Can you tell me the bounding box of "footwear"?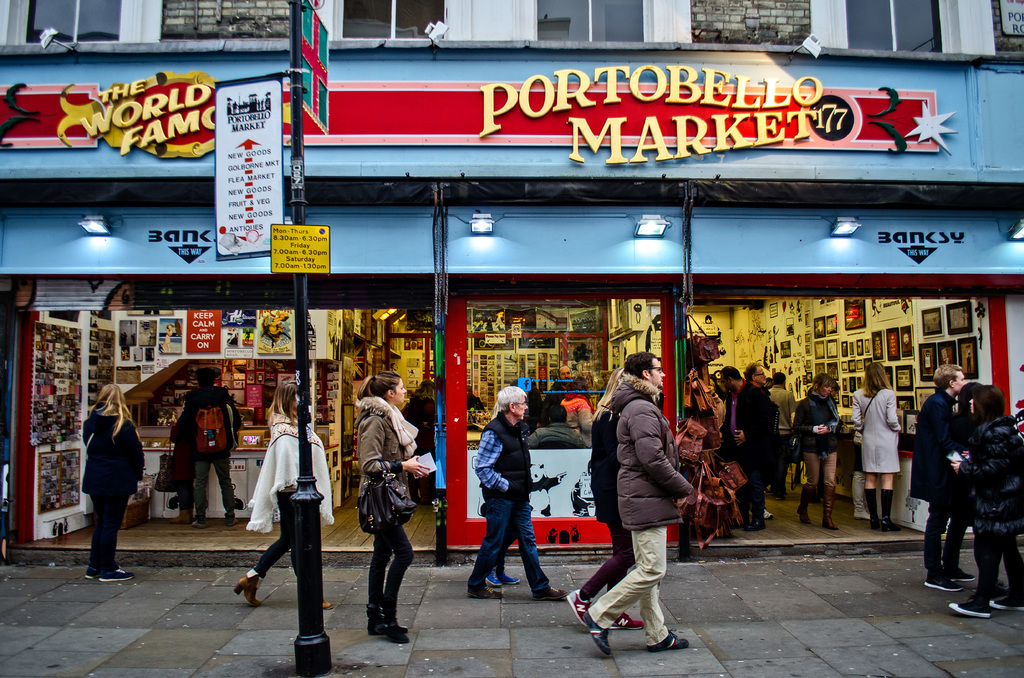
[988, 593, 1023, 611].
